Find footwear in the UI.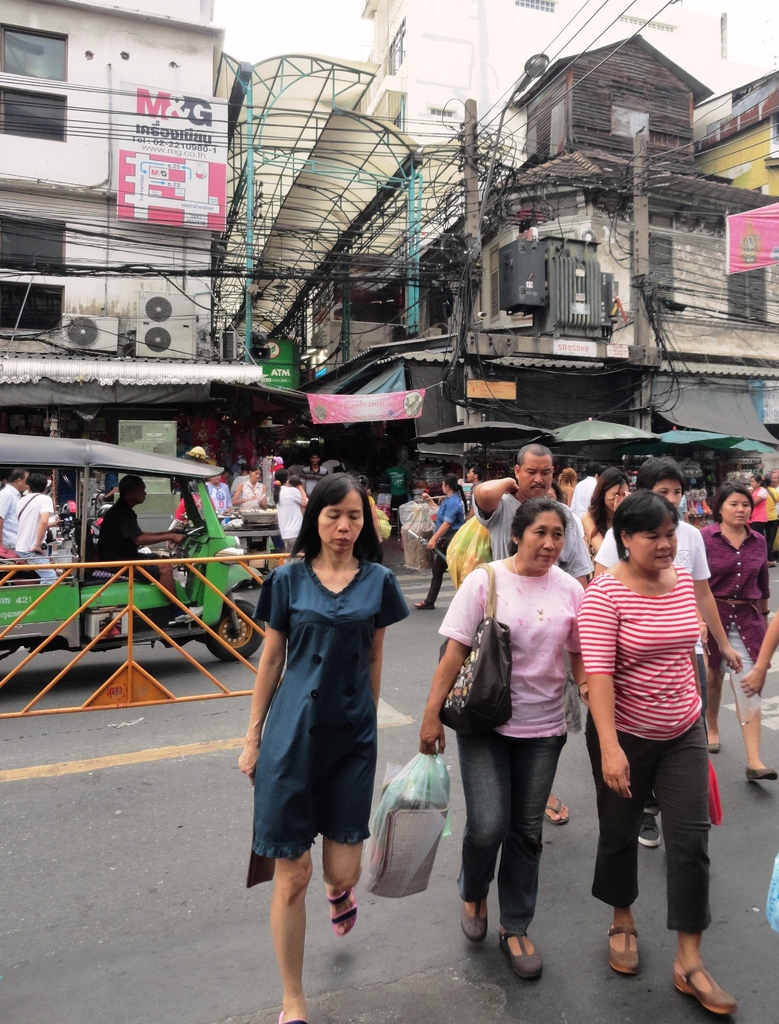
UI element at pyautogui.locateOnScreen(329, 882, 361, 941).
